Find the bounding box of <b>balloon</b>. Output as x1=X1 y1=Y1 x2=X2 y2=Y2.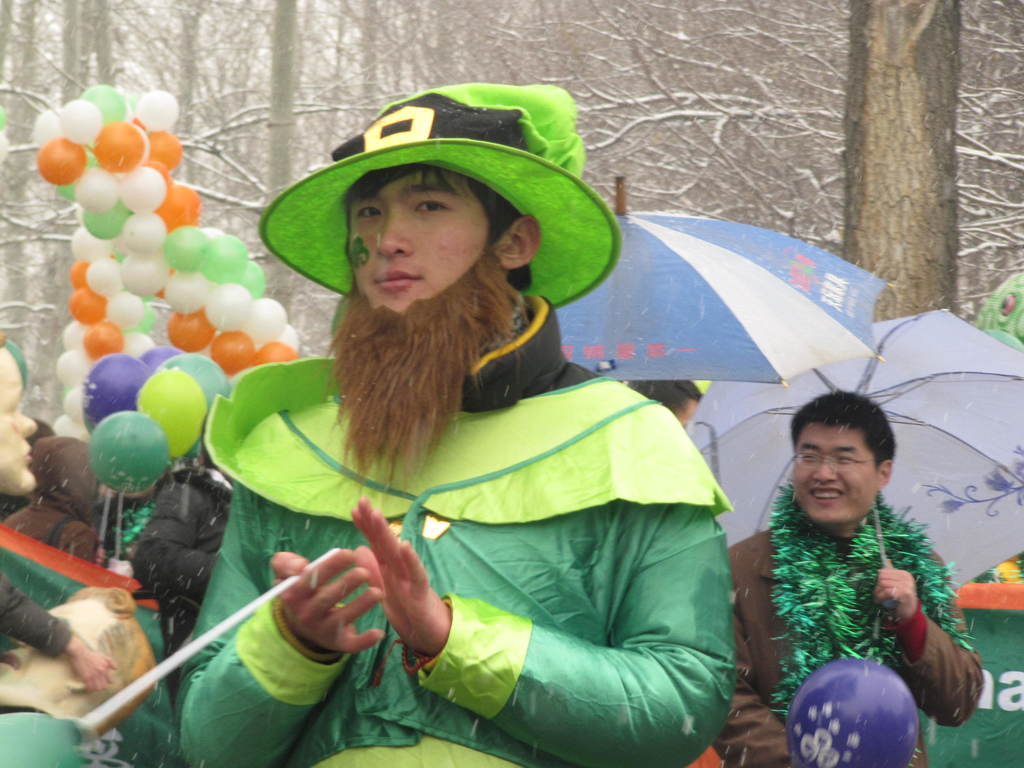
x1=90 y1=121 x2=138 y2=174.
